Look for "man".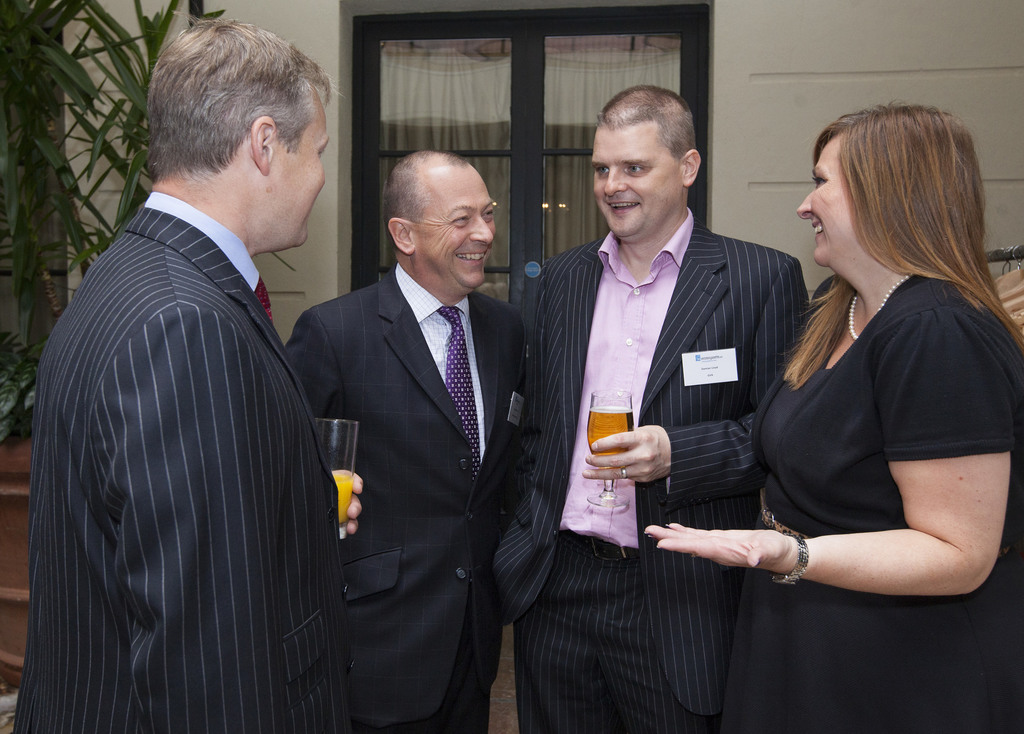
Found: 281, 149, 532, 733.
